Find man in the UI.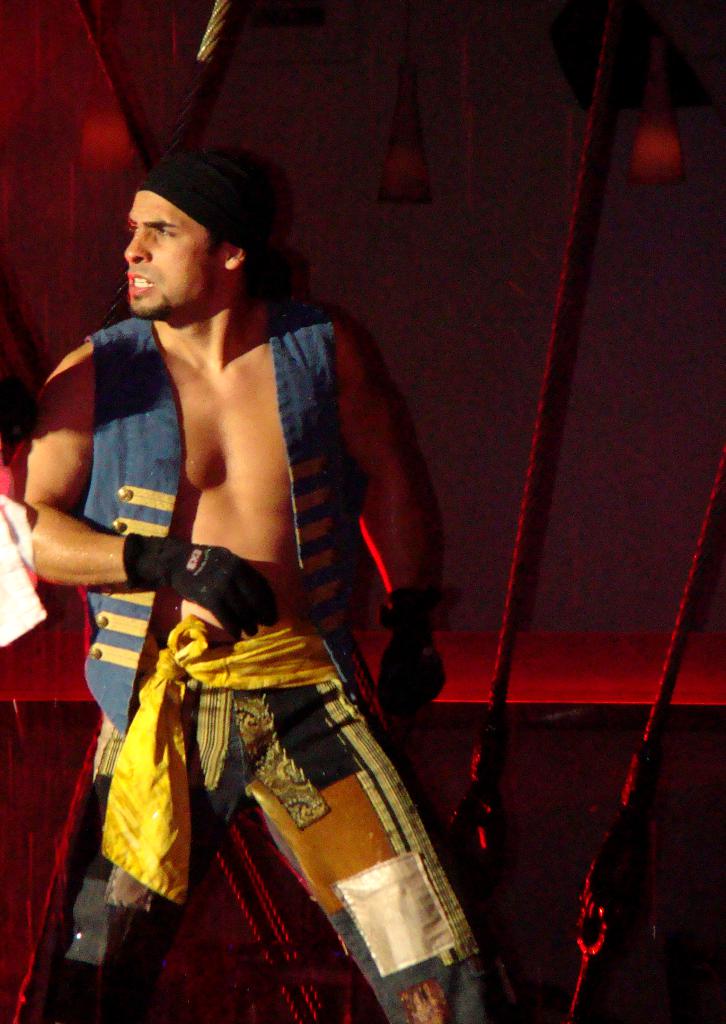
UI element at 15:147:447:928.
